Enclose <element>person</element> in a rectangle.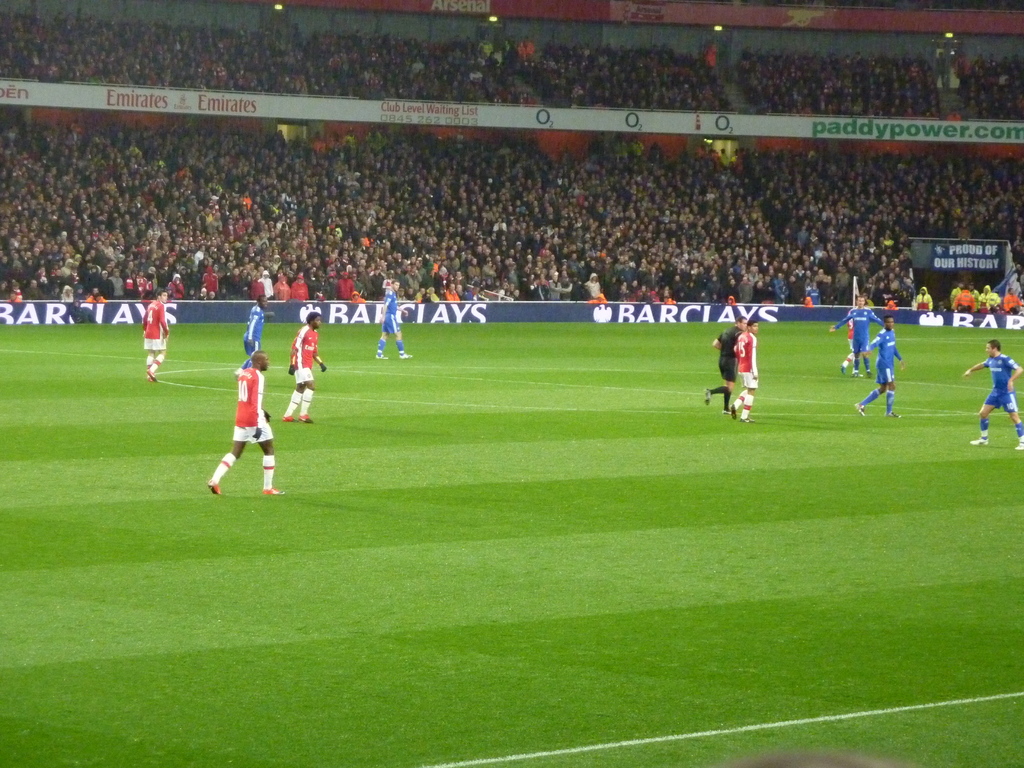
831,296,883,378.
